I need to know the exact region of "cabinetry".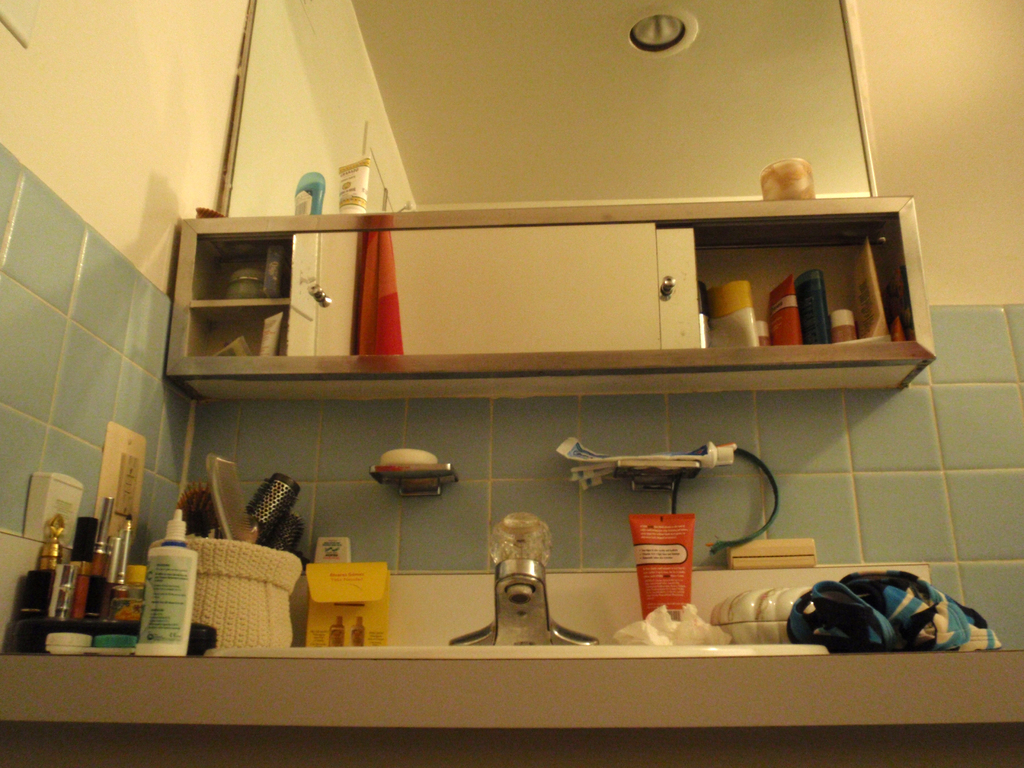
Region: [198, 188, 934, 401].
